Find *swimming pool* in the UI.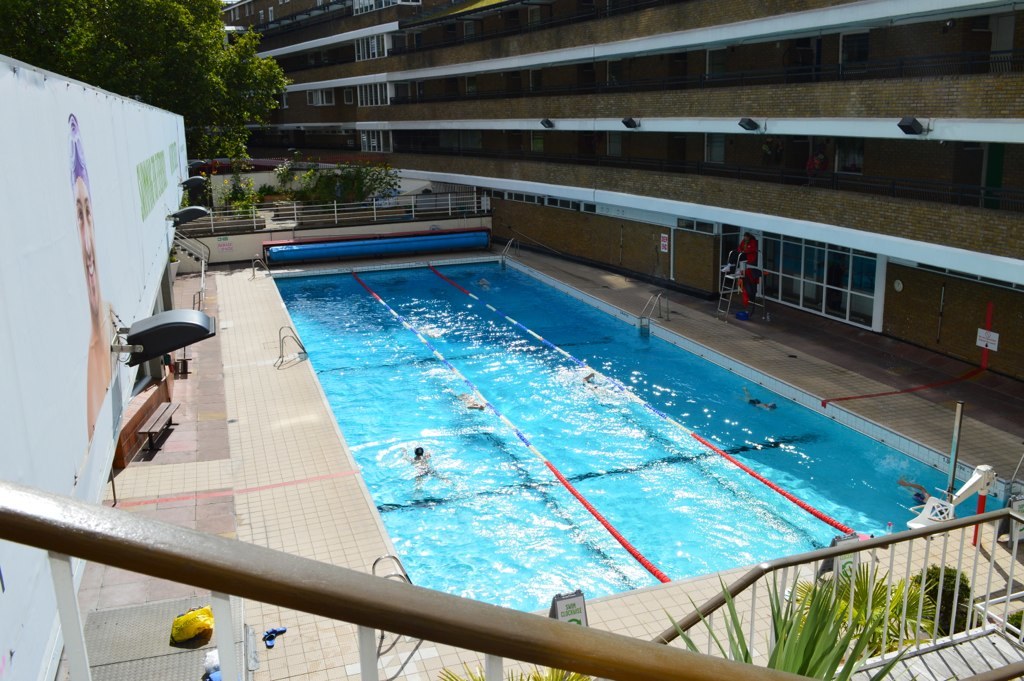
UI element at <box>268,253,1007,611</box>.
